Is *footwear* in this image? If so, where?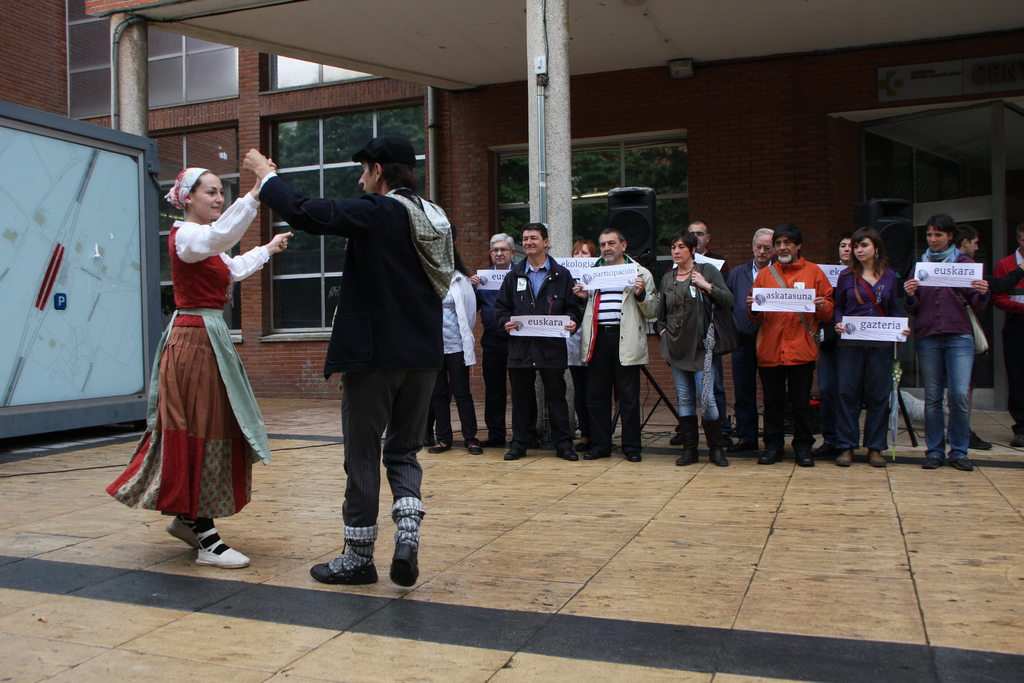
Yes, at x1=390, y1=508, x2=425, y2=587.
